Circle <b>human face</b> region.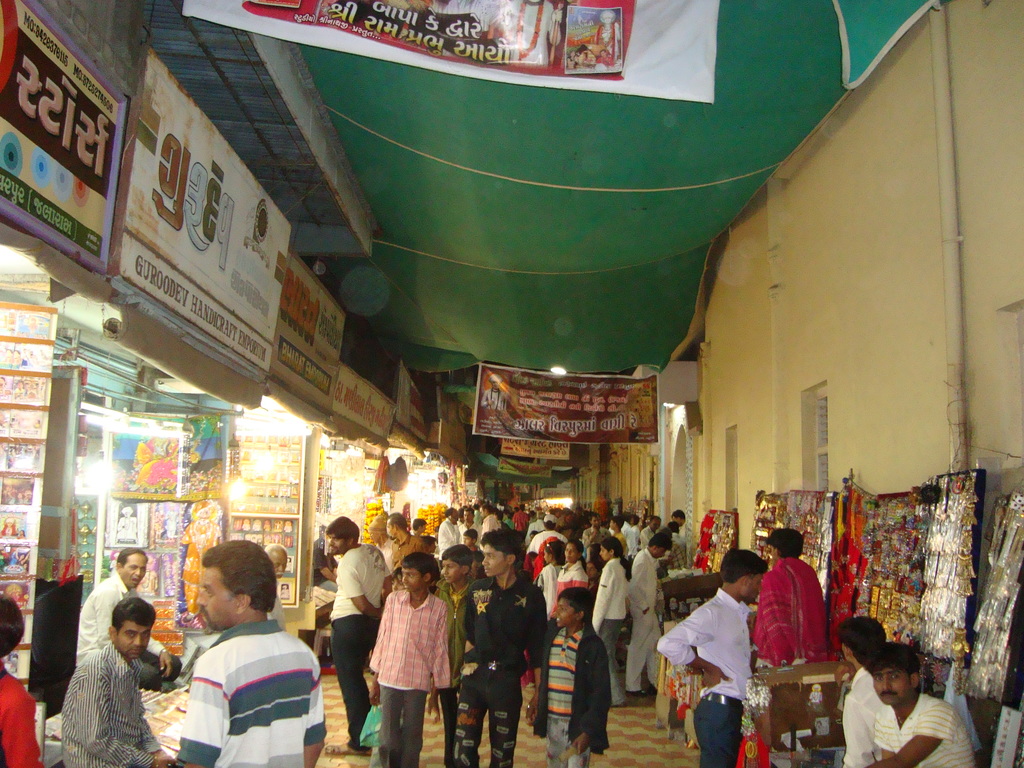
Region: box(400, 564, 431, 589).
